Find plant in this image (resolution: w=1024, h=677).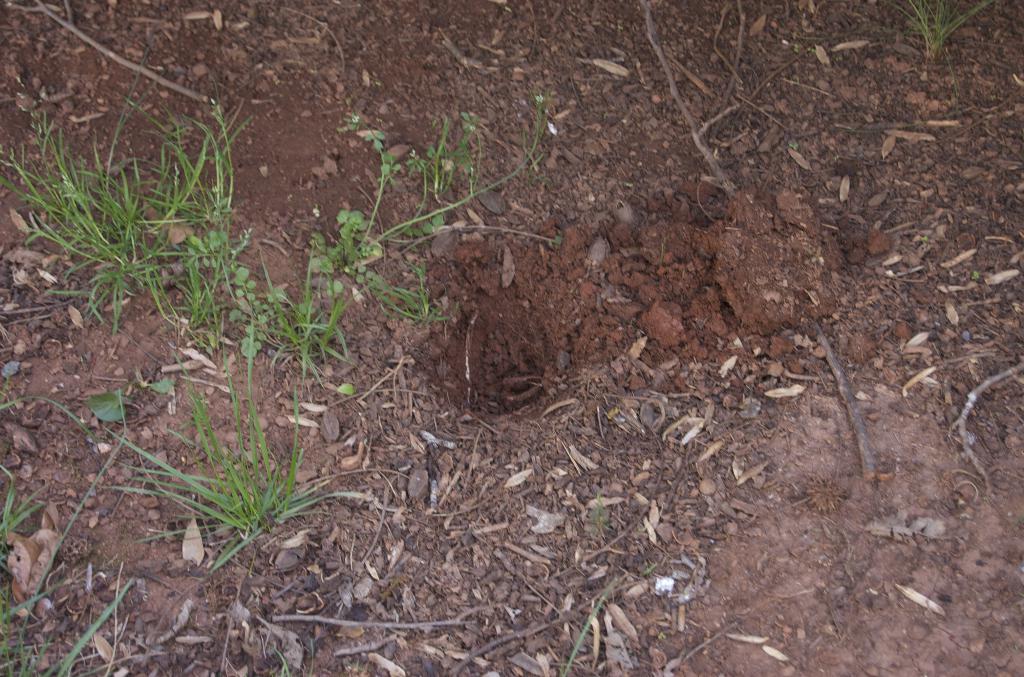
[29, 63, 268, 323].
